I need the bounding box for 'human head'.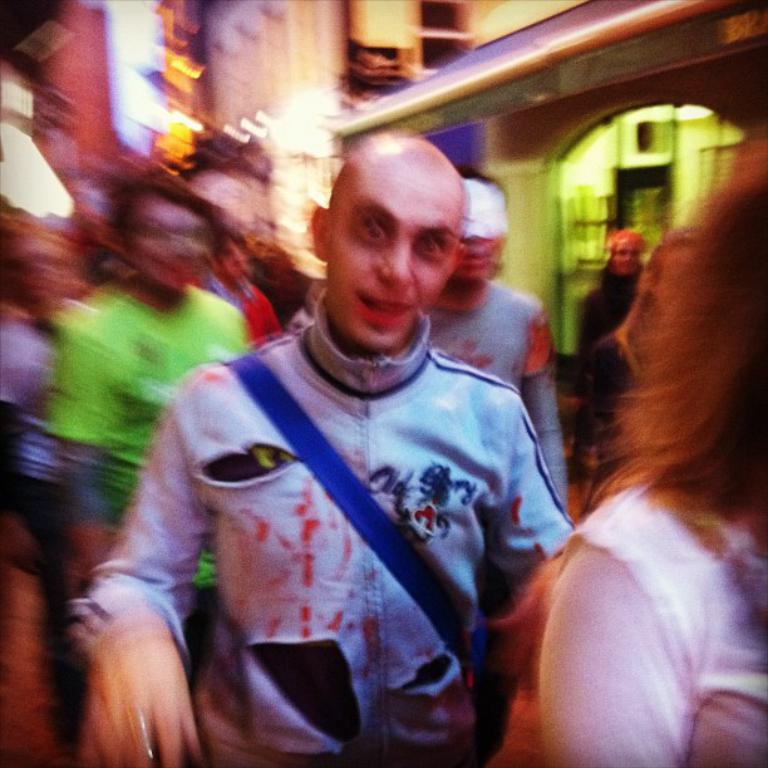
Here it is: Rect(678, 141, 767, 476).
